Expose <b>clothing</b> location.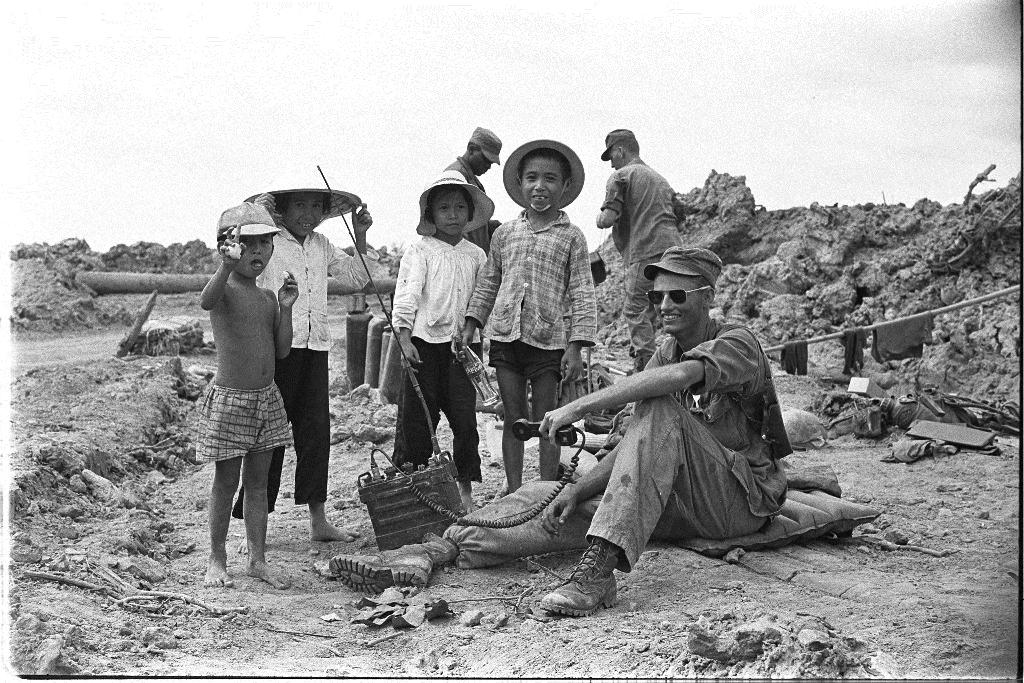
Exposed at [385, 186, 487, 486].
